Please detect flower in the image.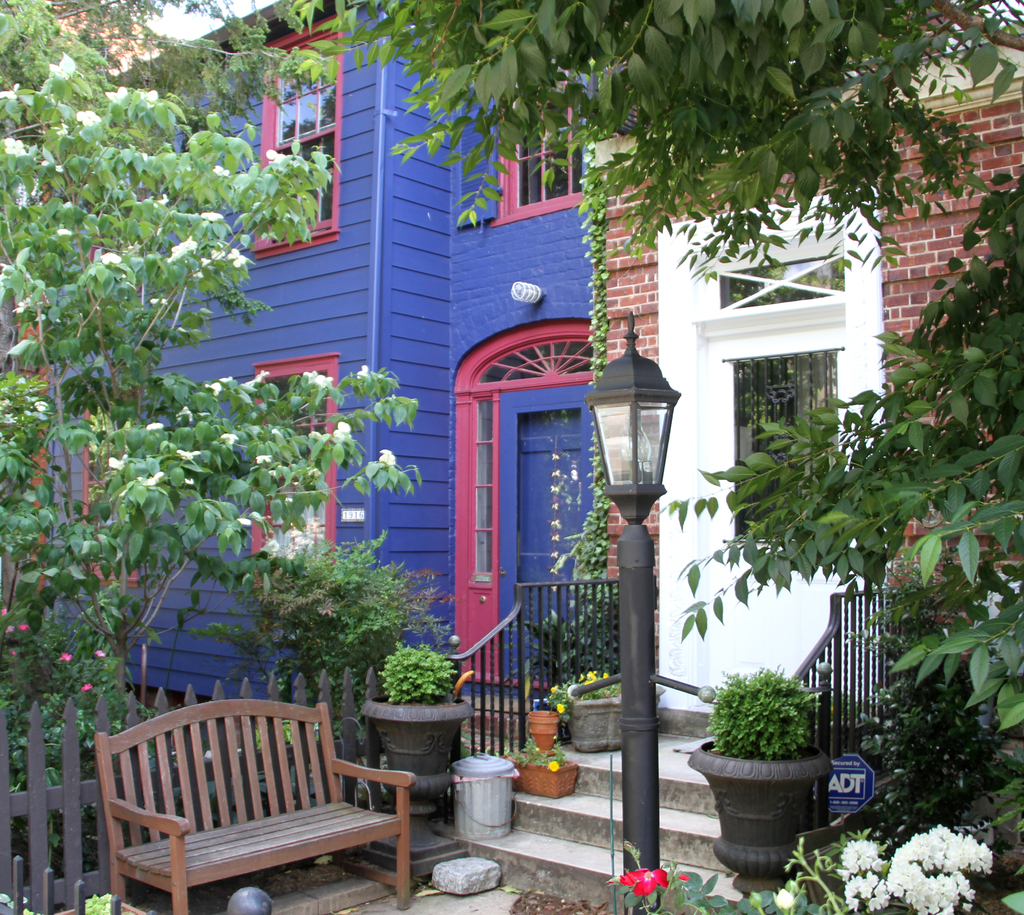
(x1=52, y1=650, x2=77, y2=664).
